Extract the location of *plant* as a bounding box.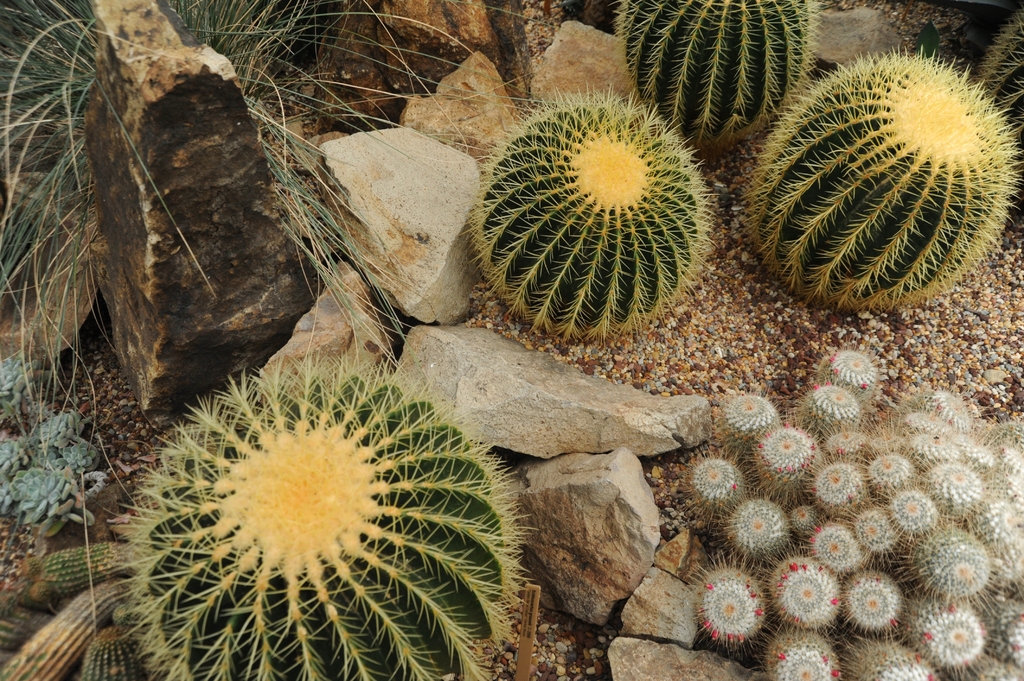
pyautogui.locateOnScreen(805, 517, 880, 592).
